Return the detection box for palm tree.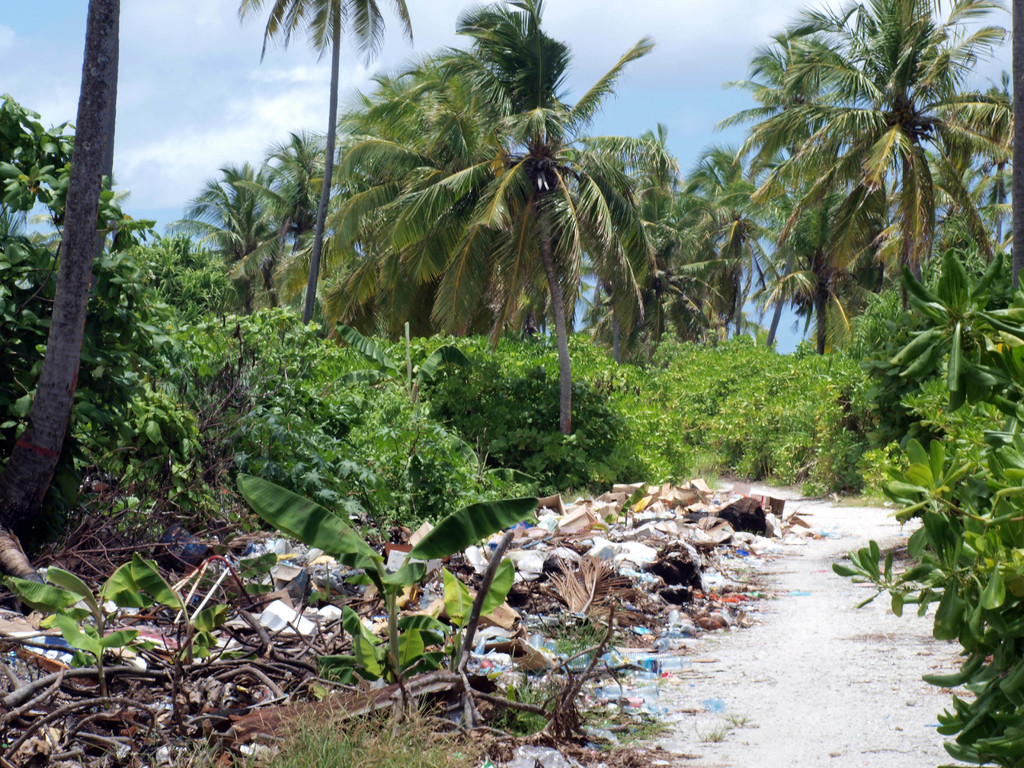
crop(556, 121, 695, 371).
